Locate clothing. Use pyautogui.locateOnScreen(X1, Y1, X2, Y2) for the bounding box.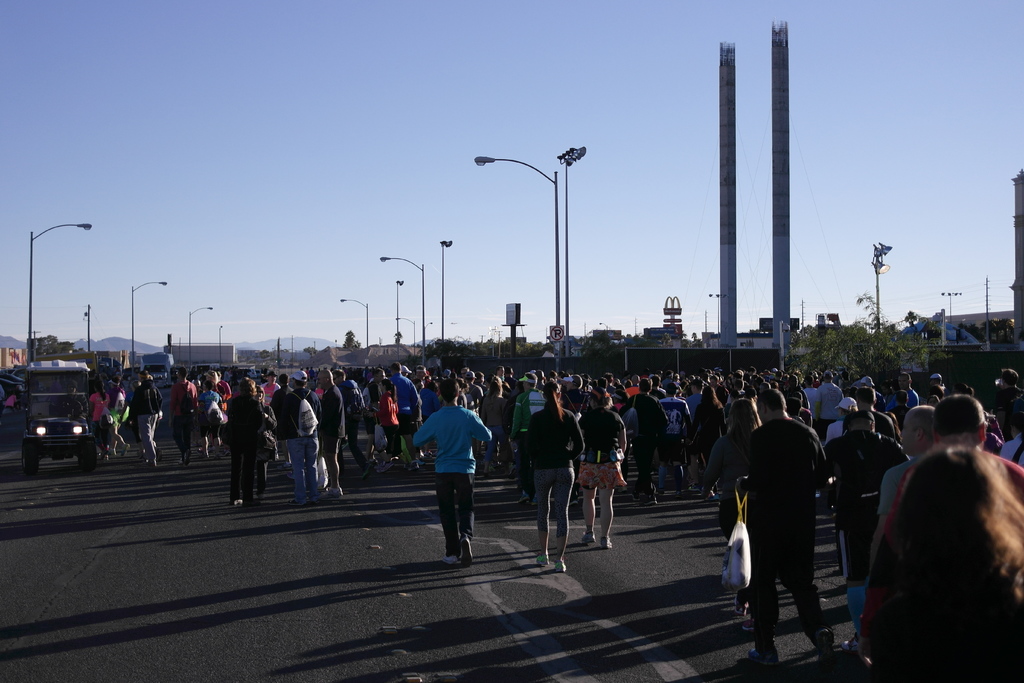
pyautogui.locateOnScreen(196, 384, 219, 415).
